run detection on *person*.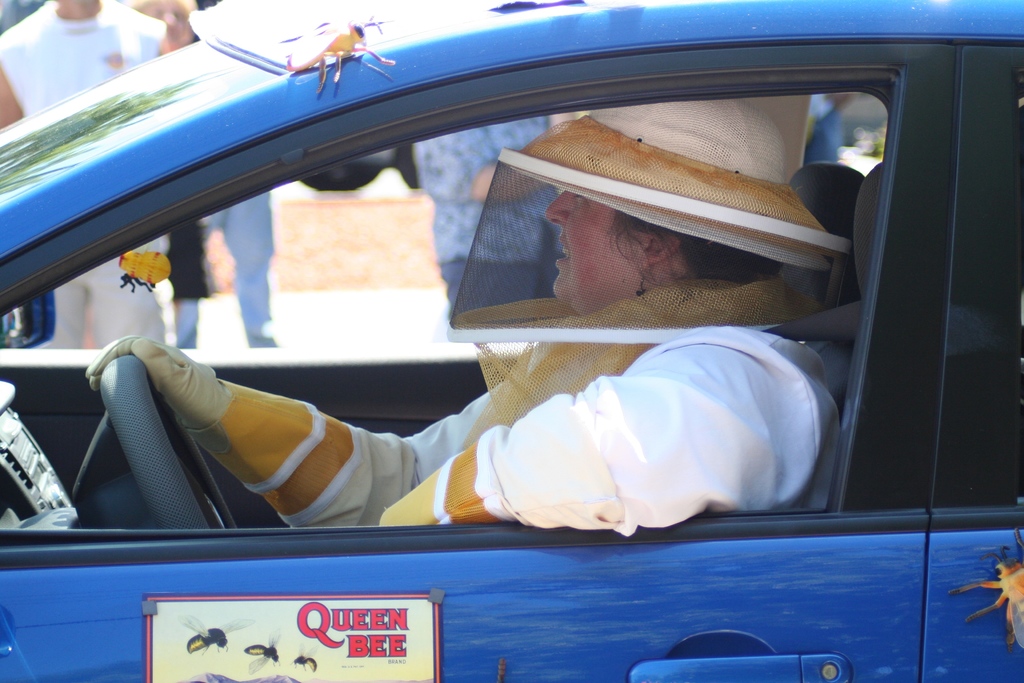
Result: [x1=169, y1=188, x2=280, y2=354].
